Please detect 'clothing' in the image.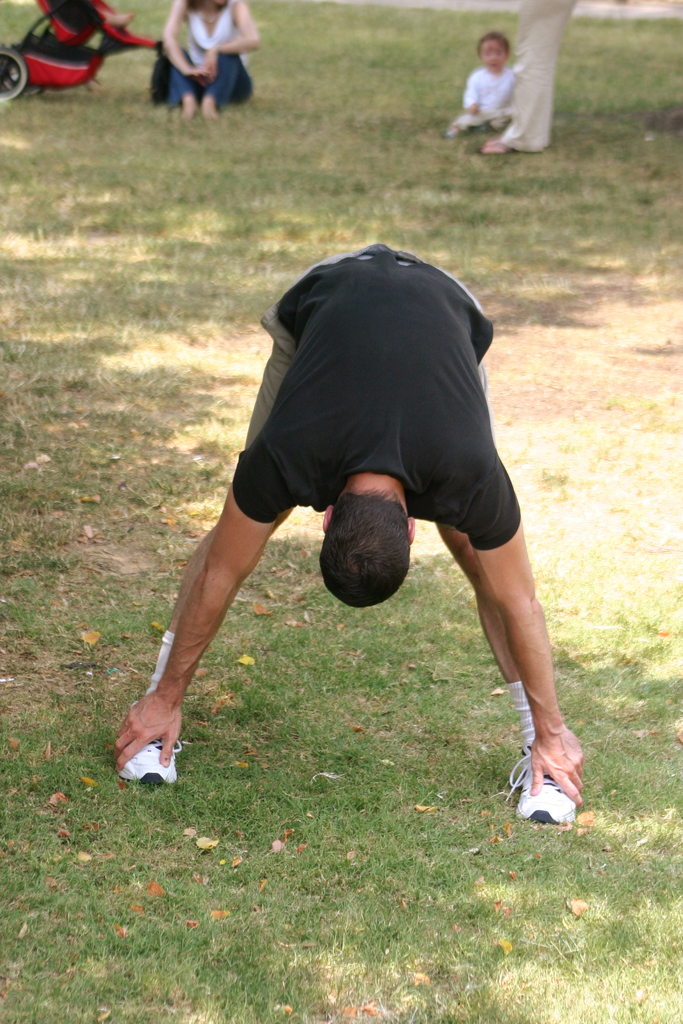
crop(158, 1, 258, 104).
